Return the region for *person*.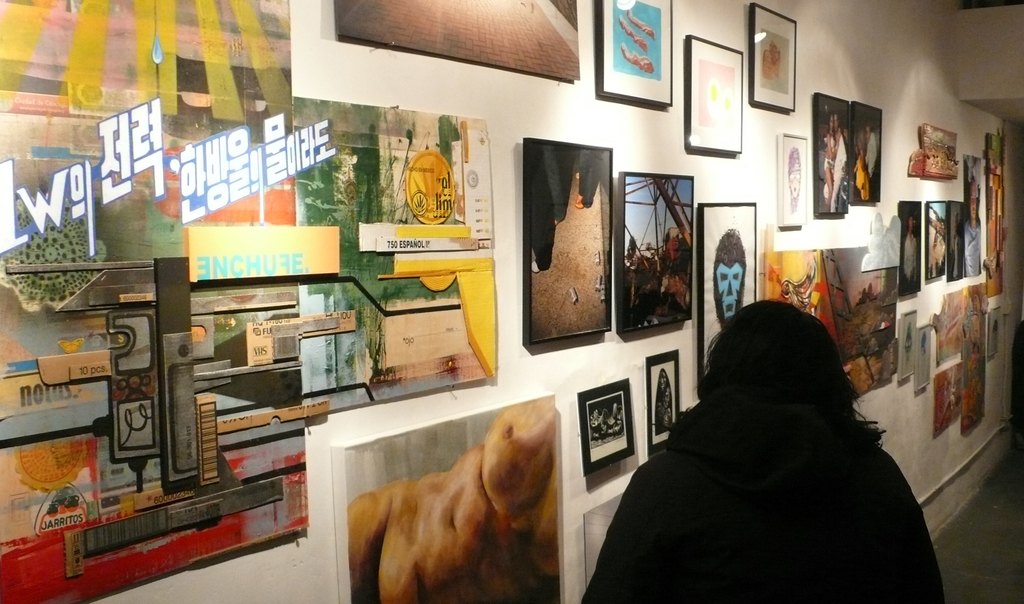
region(580, 298, 945, 603).
